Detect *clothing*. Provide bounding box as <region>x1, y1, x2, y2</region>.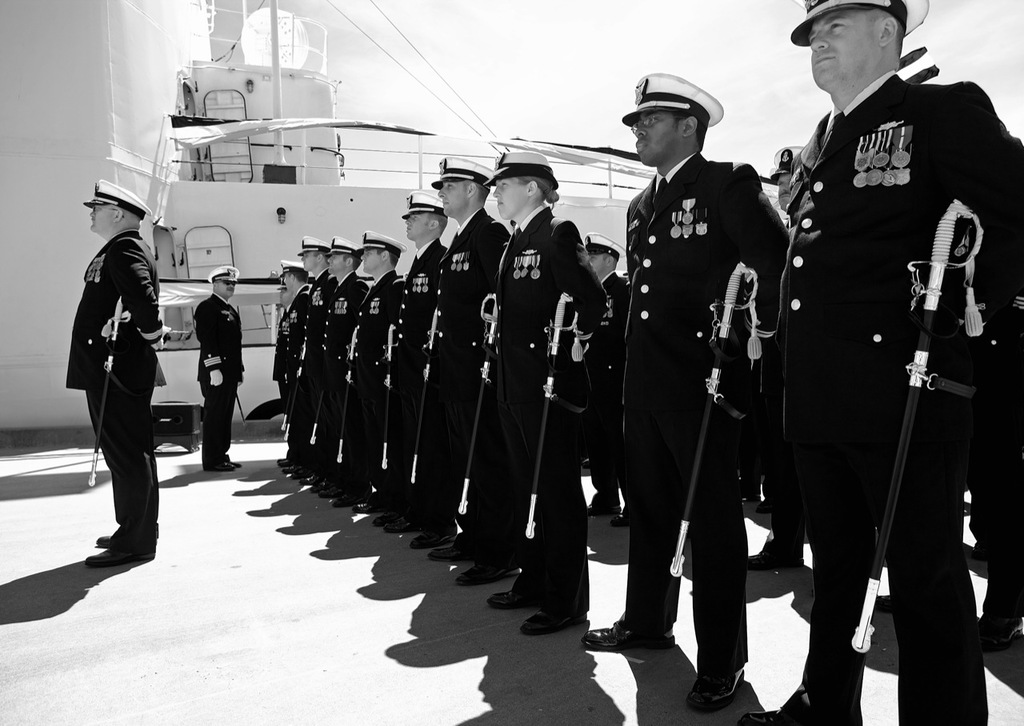
<region>967, 455, 1023, 626</region>.
